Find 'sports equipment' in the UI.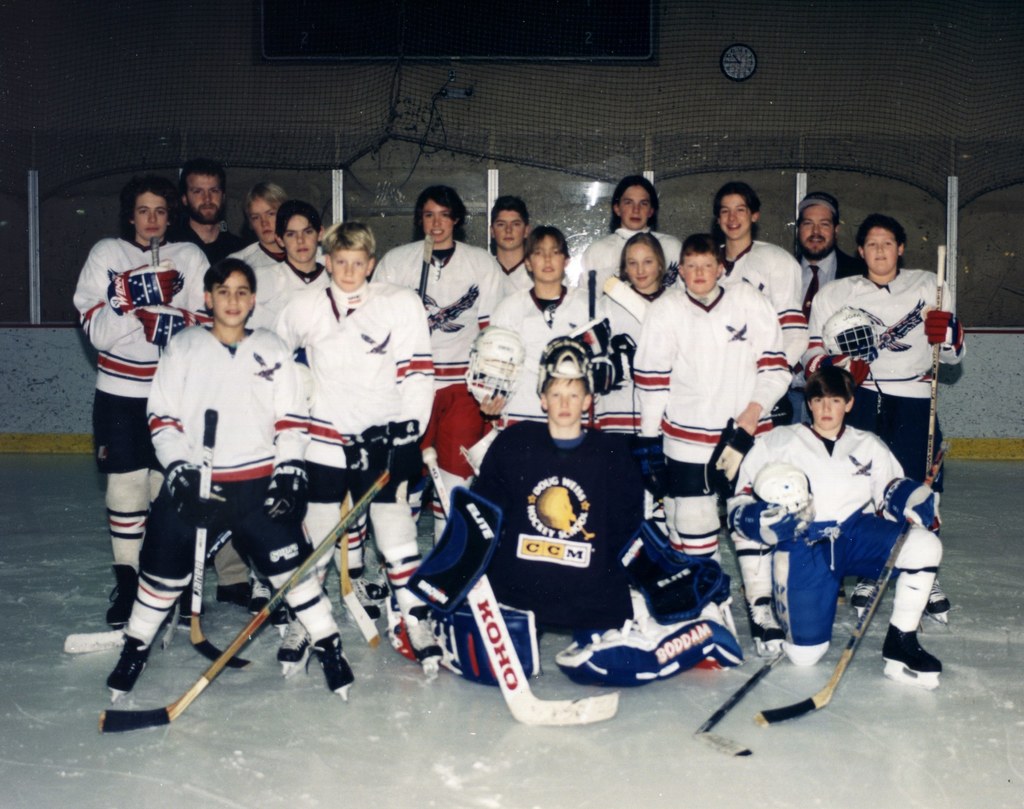
UI element at x1=402 y1=485 x2=501 y2=614.
